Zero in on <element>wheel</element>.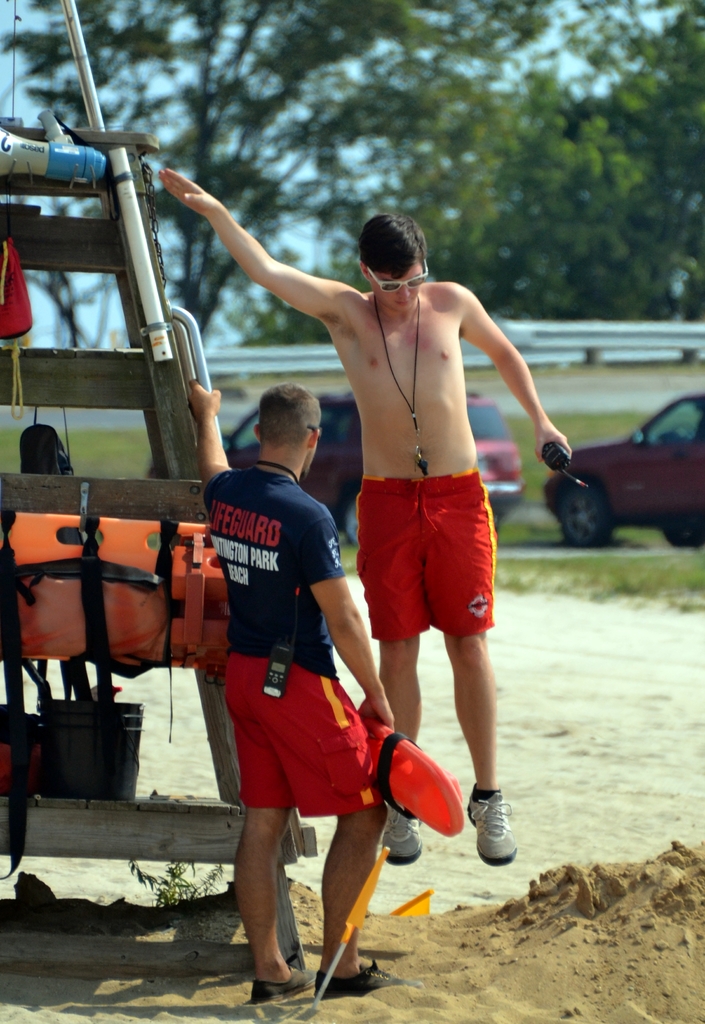
Zeroed in: [655,511,704,552].
